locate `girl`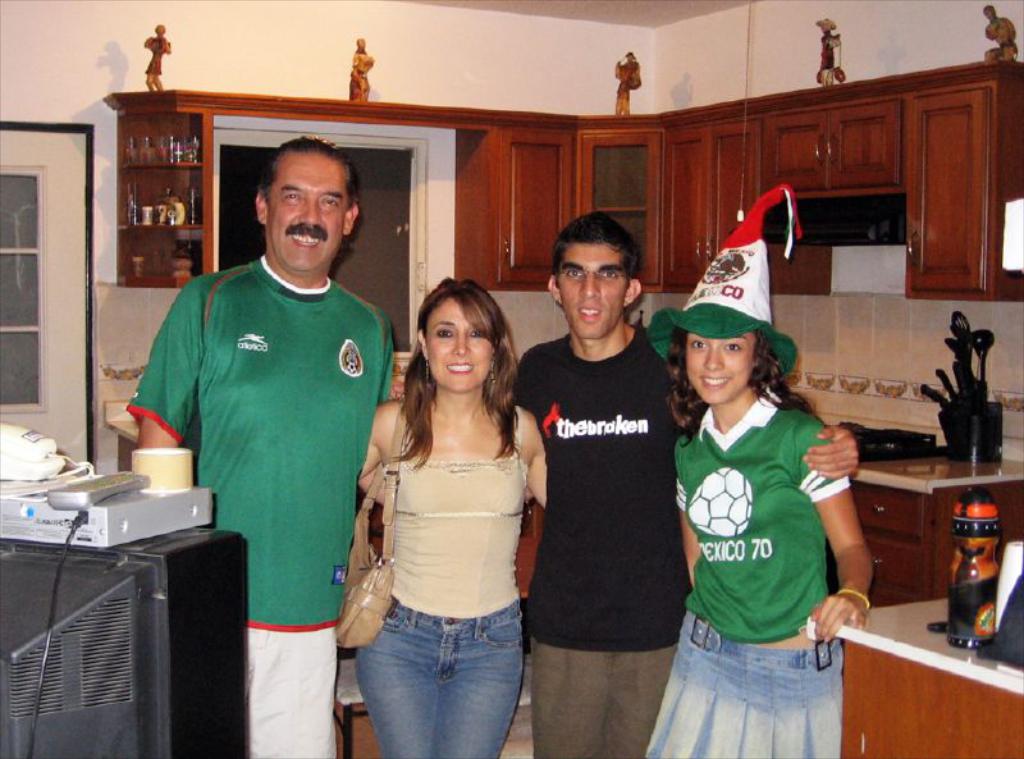
select_region(644, 183, 873, 758)
